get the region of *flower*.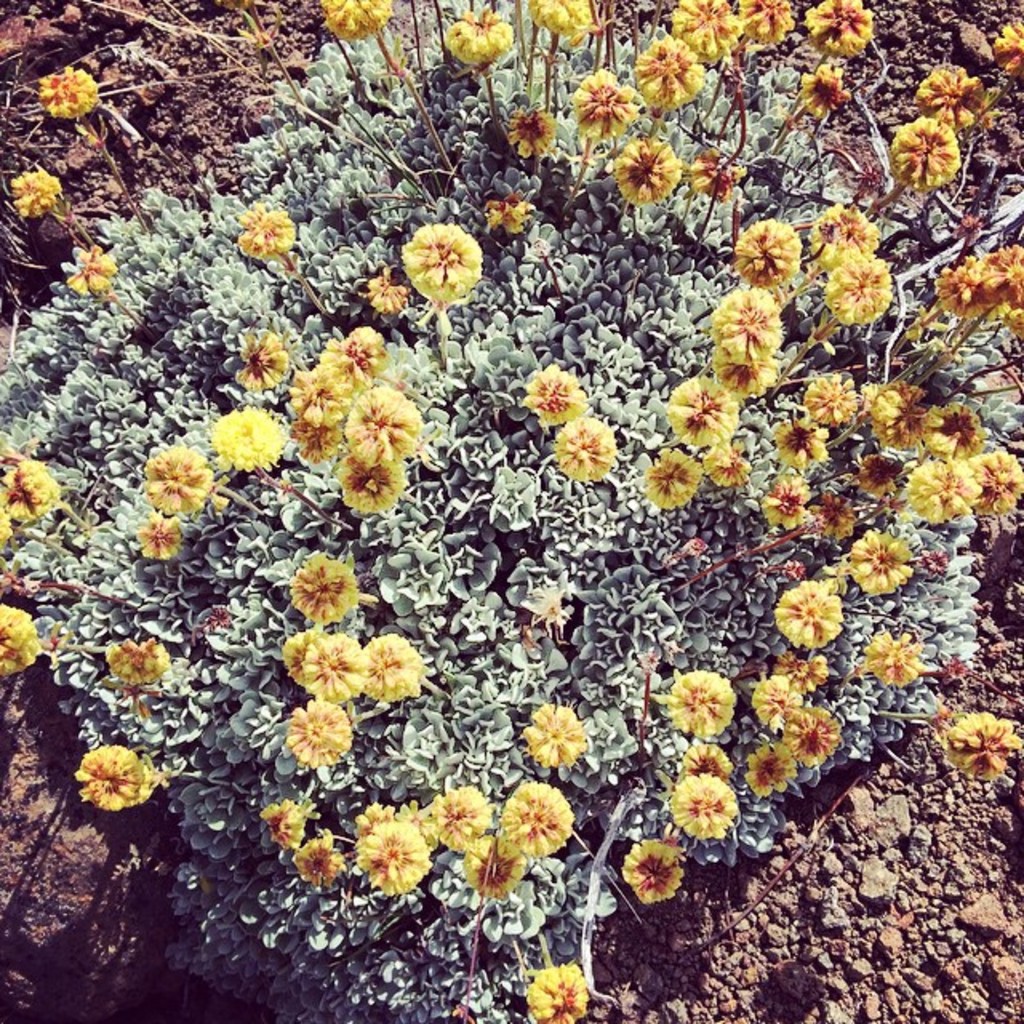
[left=430, top=789, right=493, bottom=843].
